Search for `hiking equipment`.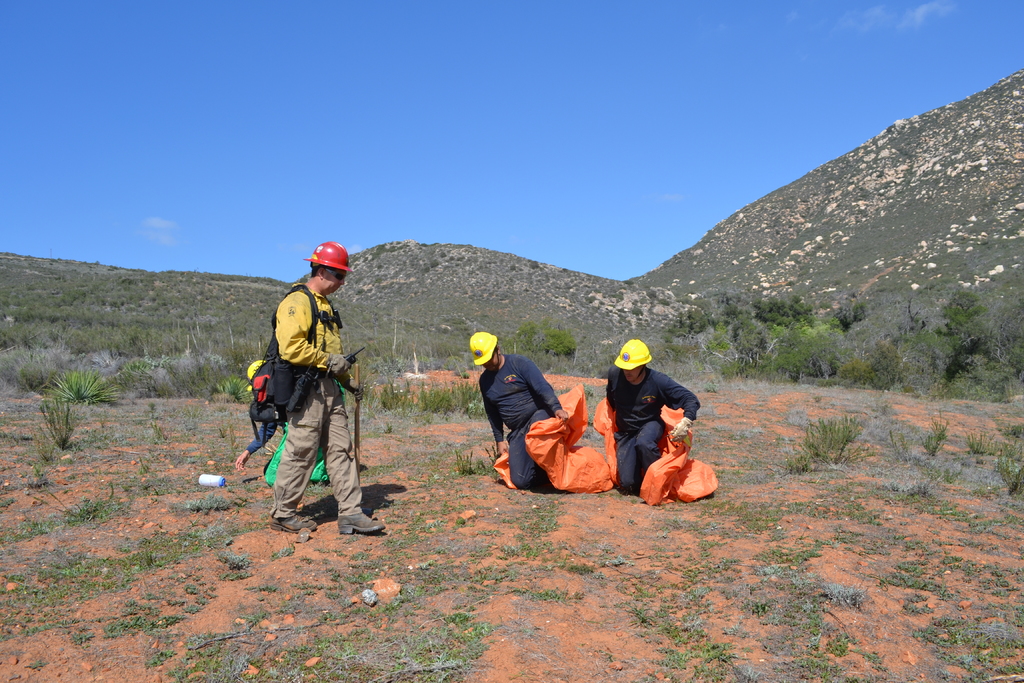
Found at bbox=[472, 327, 499, 366].
